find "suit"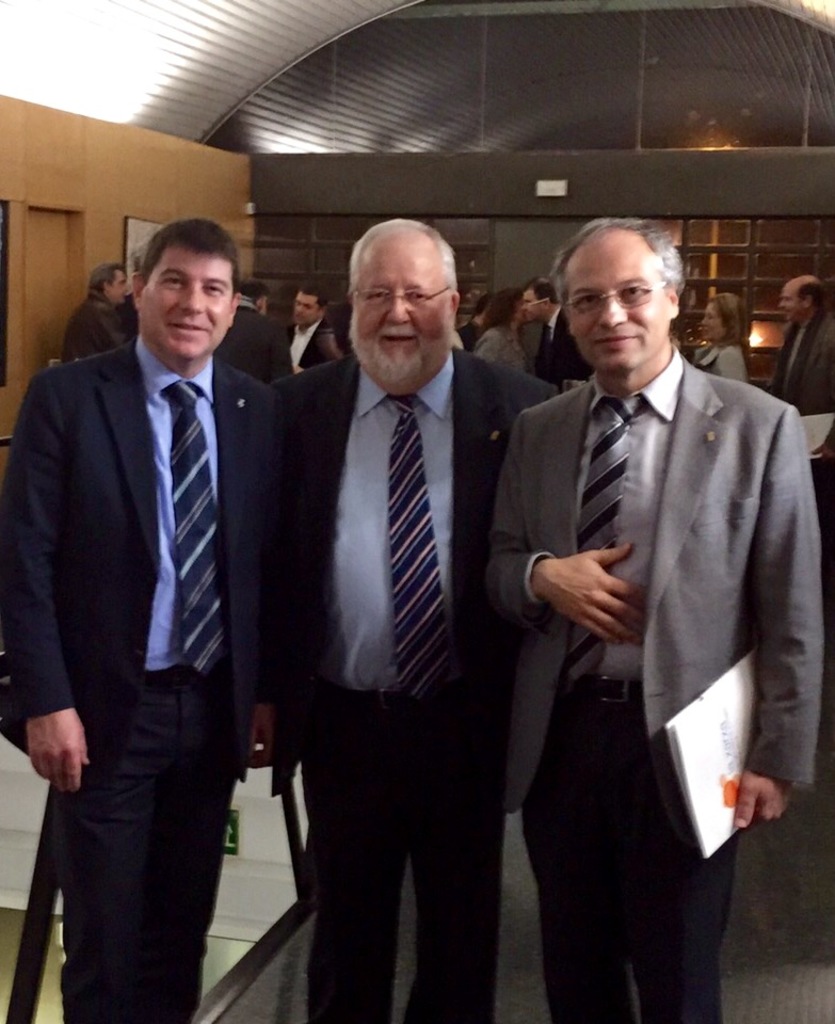
(268,345,566,1023)
